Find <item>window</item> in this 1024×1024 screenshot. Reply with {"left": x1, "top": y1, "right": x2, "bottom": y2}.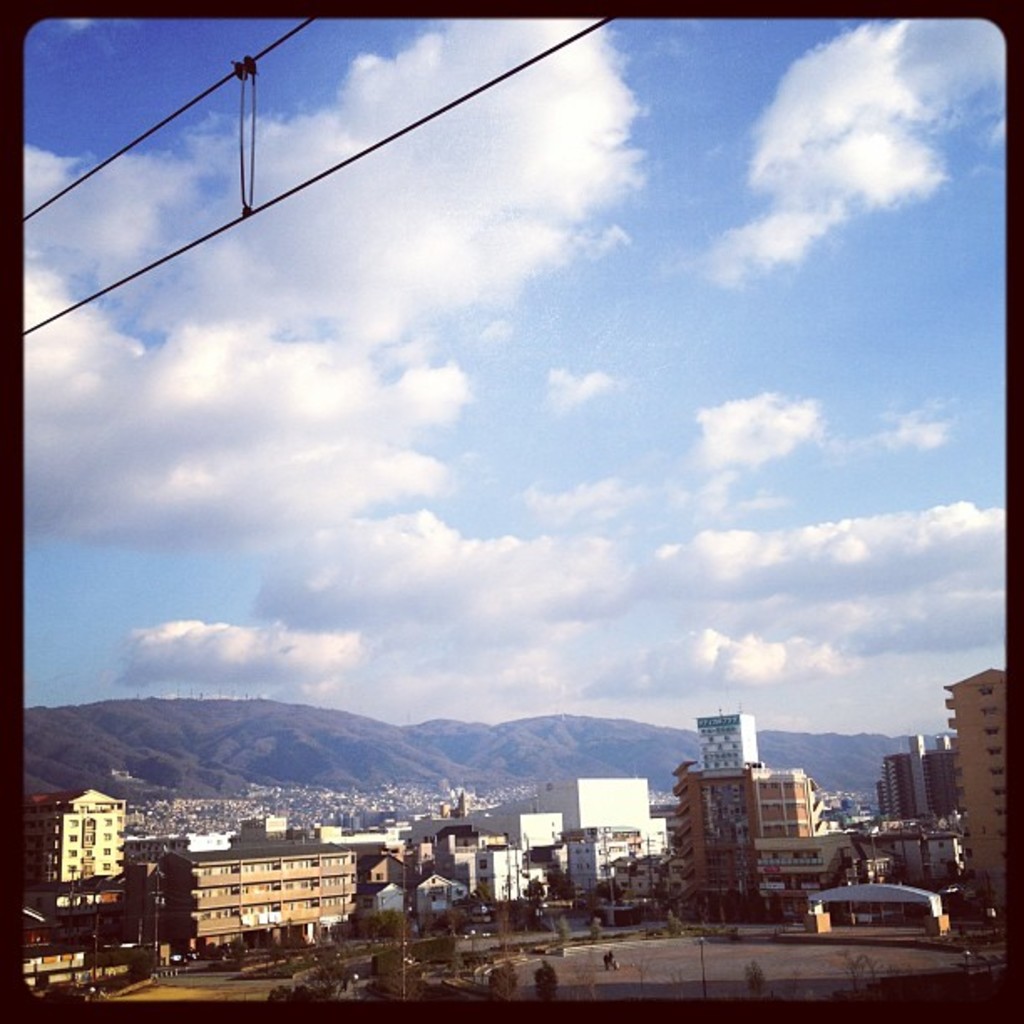
{"left": 991, "top": 810, "right": 1002, "bottom": 813}.
